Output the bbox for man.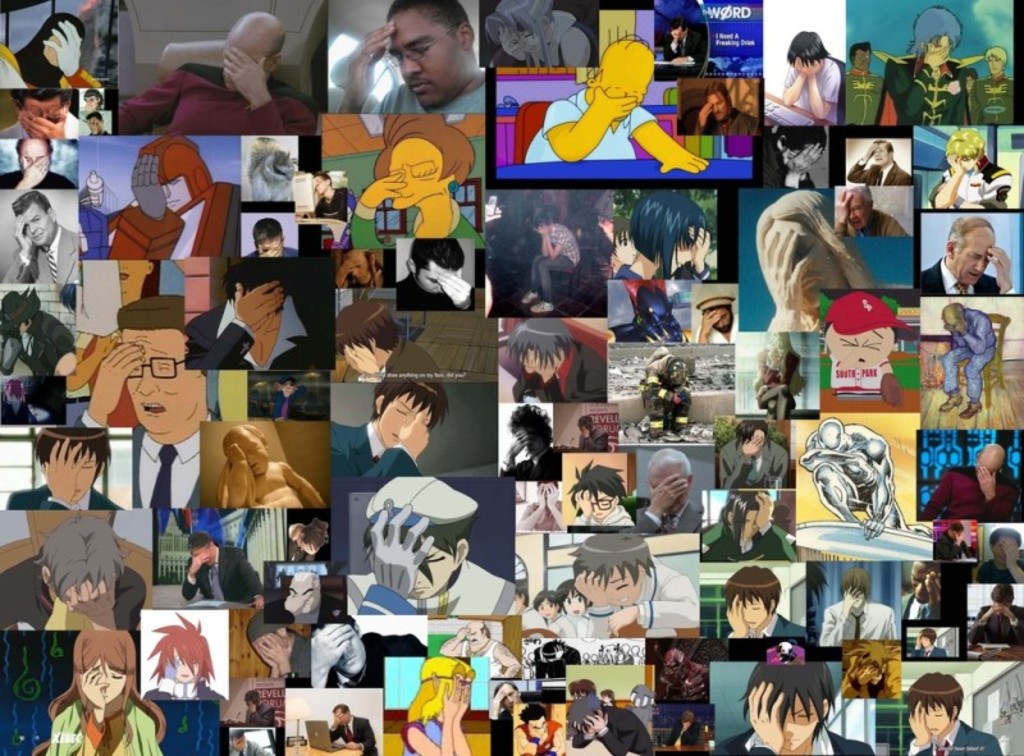
{"left": 184, "top": 258, "right": 335, "bottom": 366}.
